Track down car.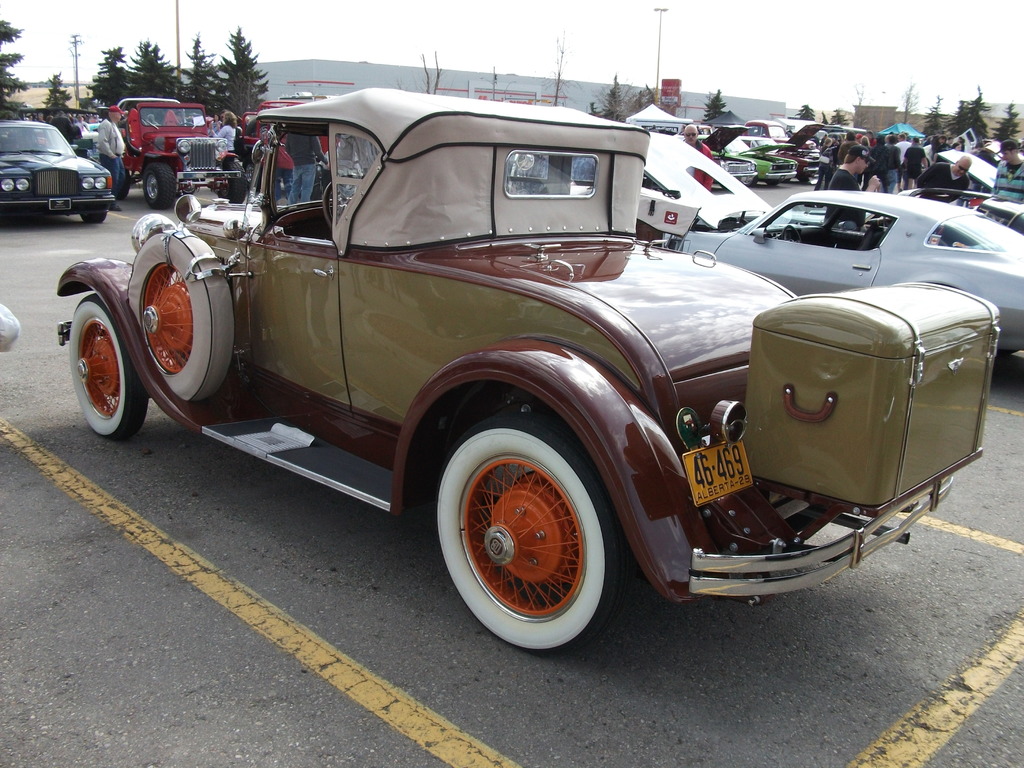
Tracked to {"x1": 639, "y1": 125, "x2": 1023, "y2": 375}.
